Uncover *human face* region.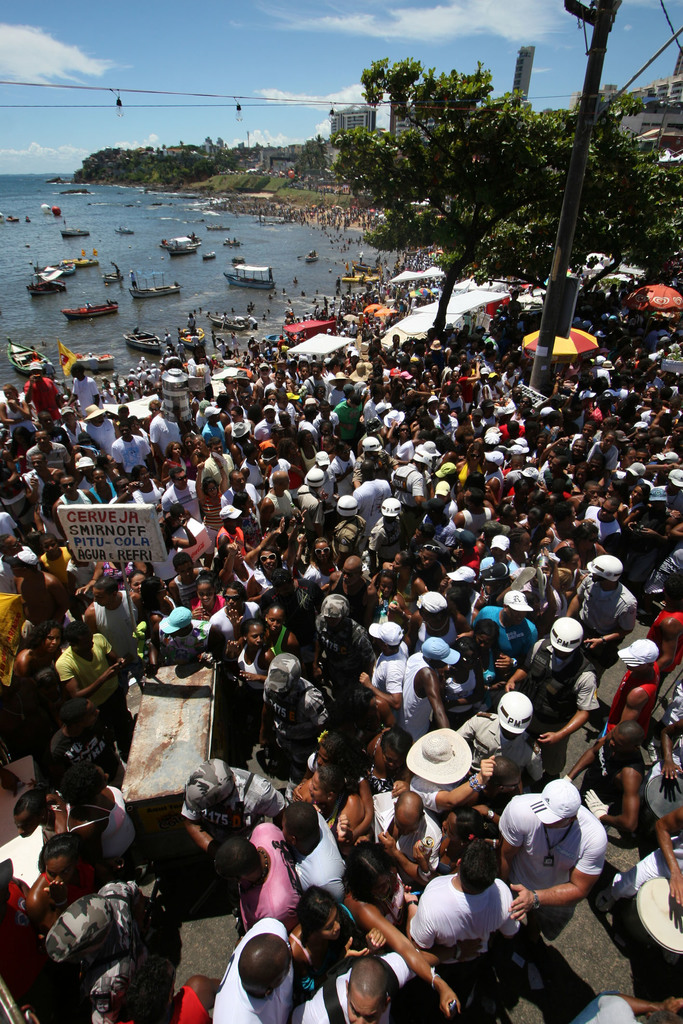
Uncovered: rect(378, 576, 389, 595).
